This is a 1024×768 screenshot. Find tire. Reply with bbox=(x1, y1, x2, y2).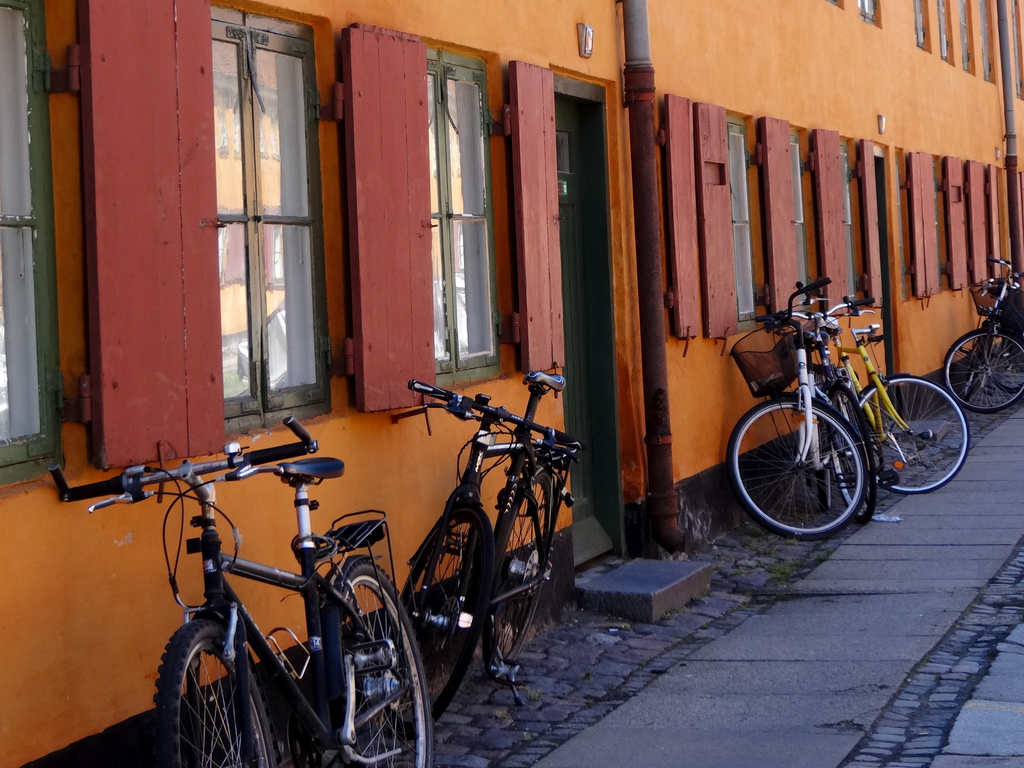
bbox=(938, 321, 1023, 413).
